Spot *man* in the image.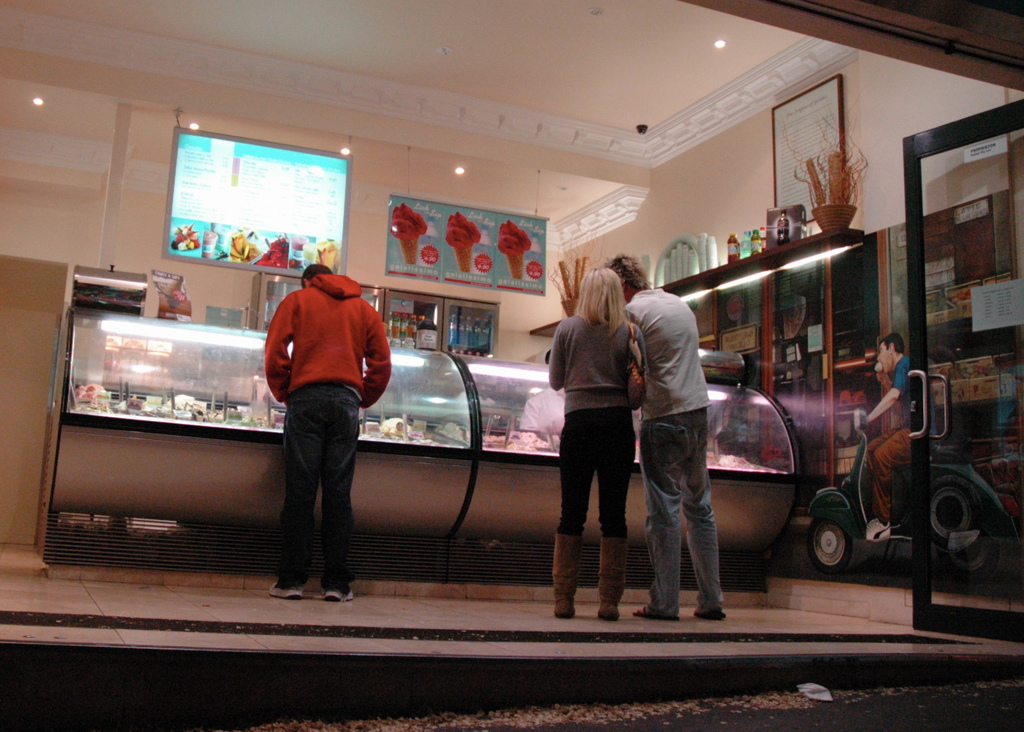
*man* found at 248:246:394:593.
